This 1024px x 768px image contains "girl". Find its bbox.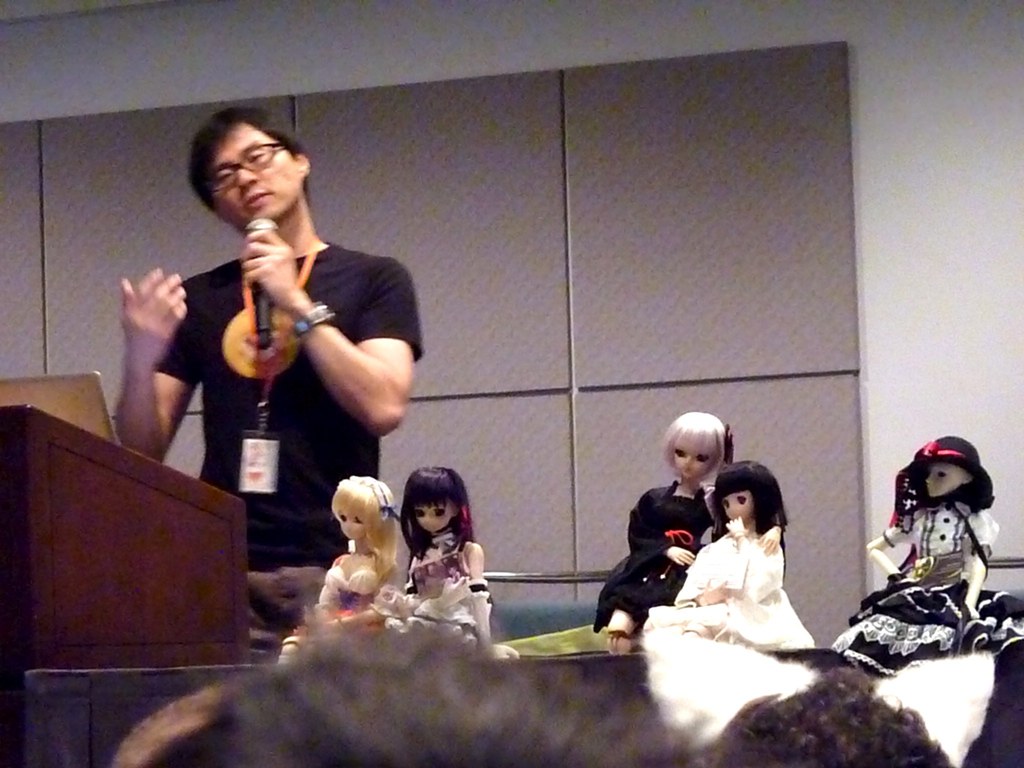
x1=591, y1=406, x2=739, y2=654.
